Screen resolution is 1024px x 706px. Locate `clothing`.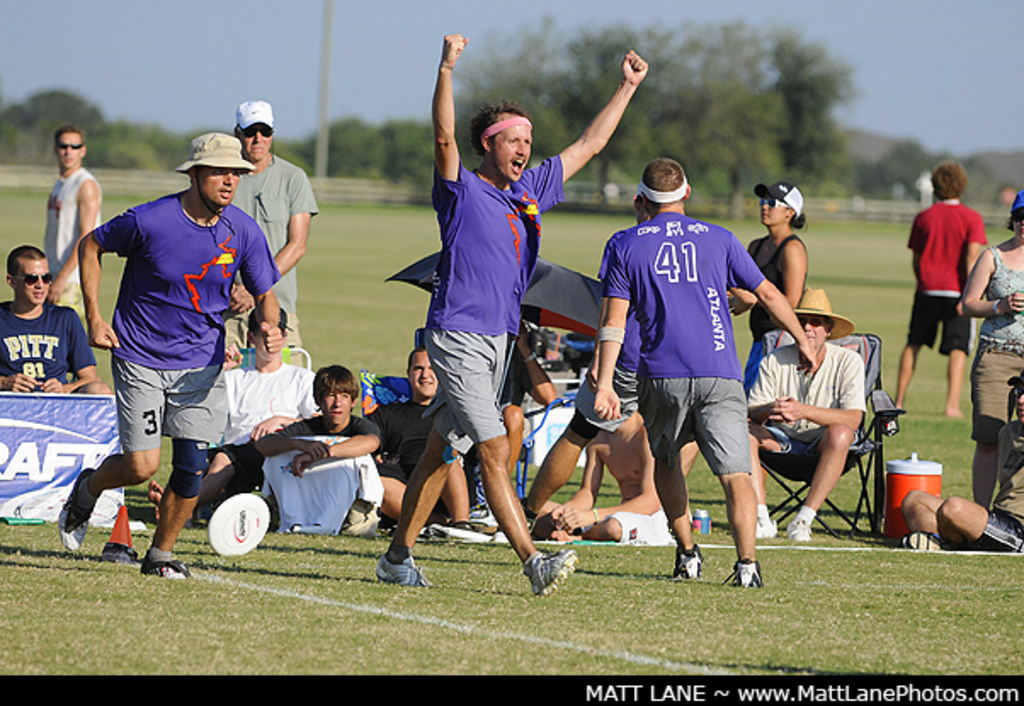
(752, 233, 806, 339).
